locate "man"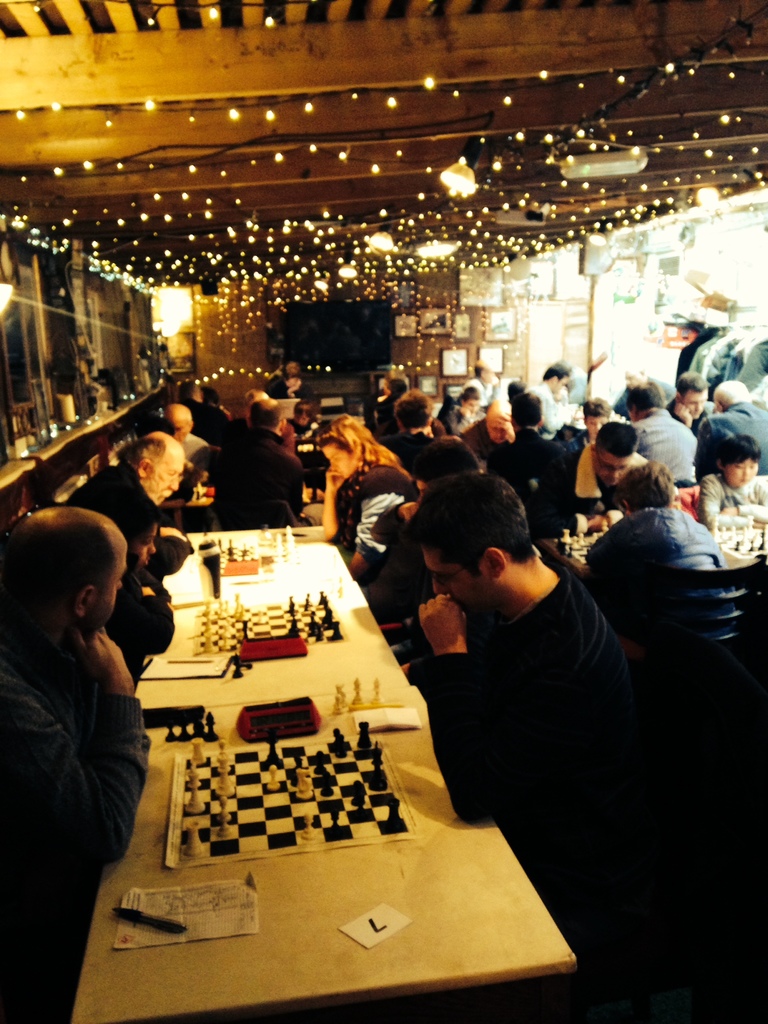
Rect(460, 364, 501, 397)
